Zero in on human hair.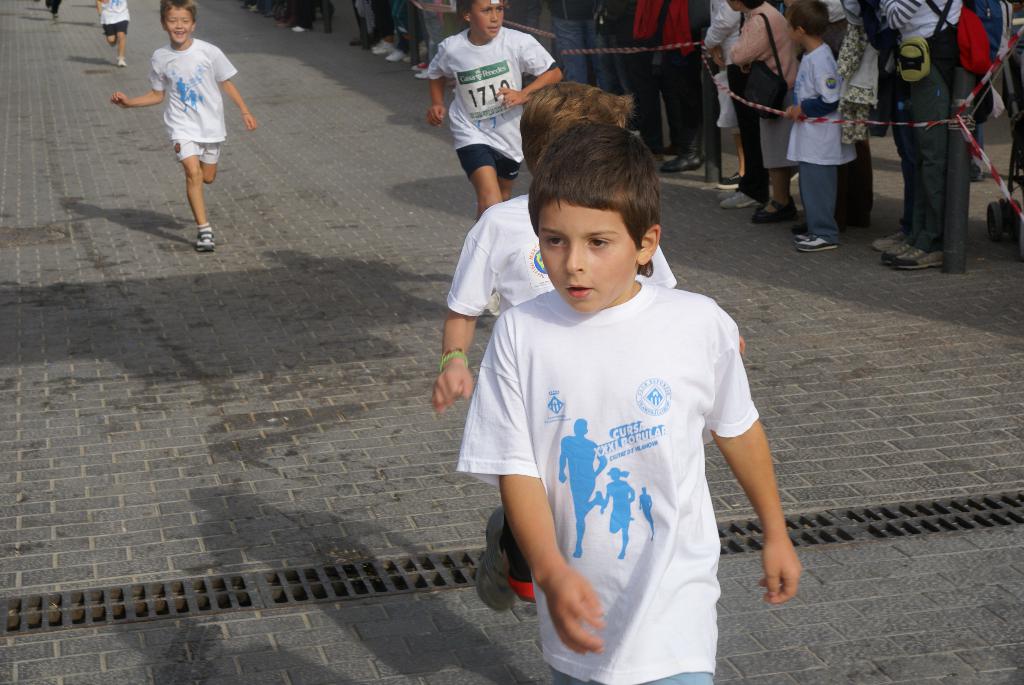
Zeroed in: (left=456, top=0, right=509, bottom=13).
